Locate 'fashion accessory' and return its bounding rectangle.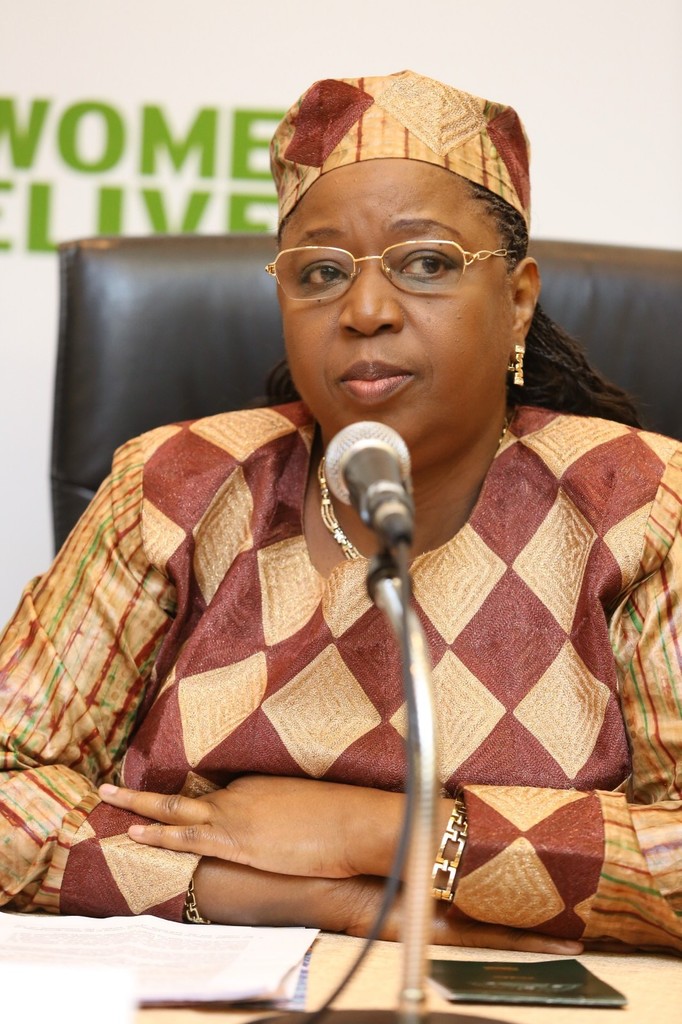
x1=432 y1=797 x2=470 y2=902.
